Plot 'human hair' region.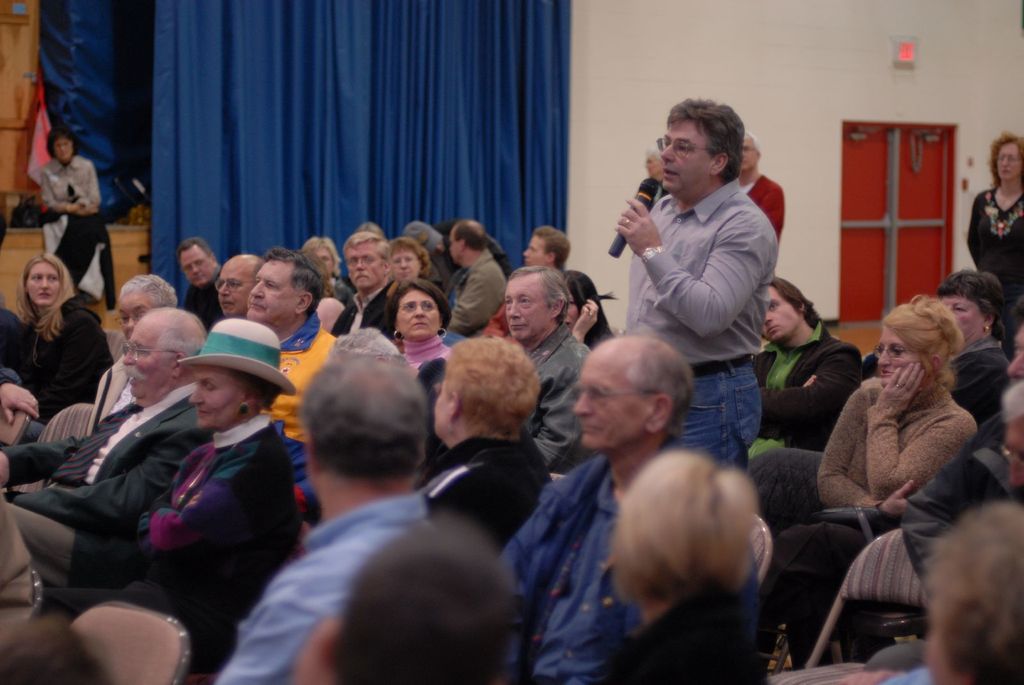
Plotted at select_region(772, 275, 815, 322).
